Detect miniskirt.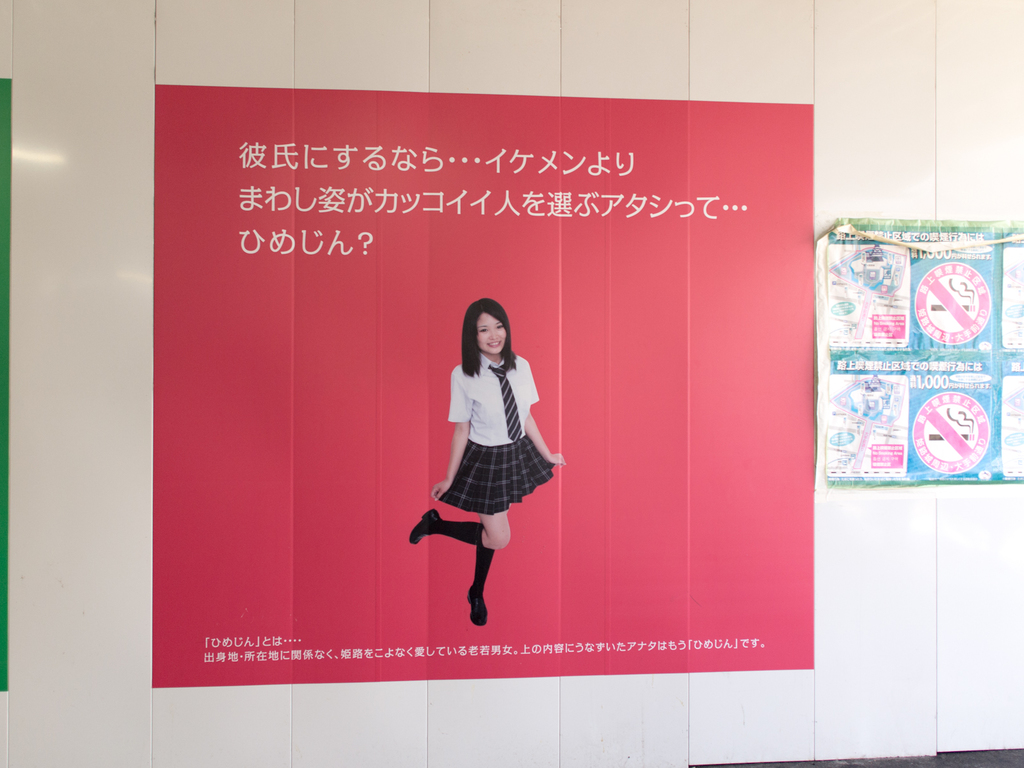
Detected at x1=435, y1=436, x2=556, y2=517.
